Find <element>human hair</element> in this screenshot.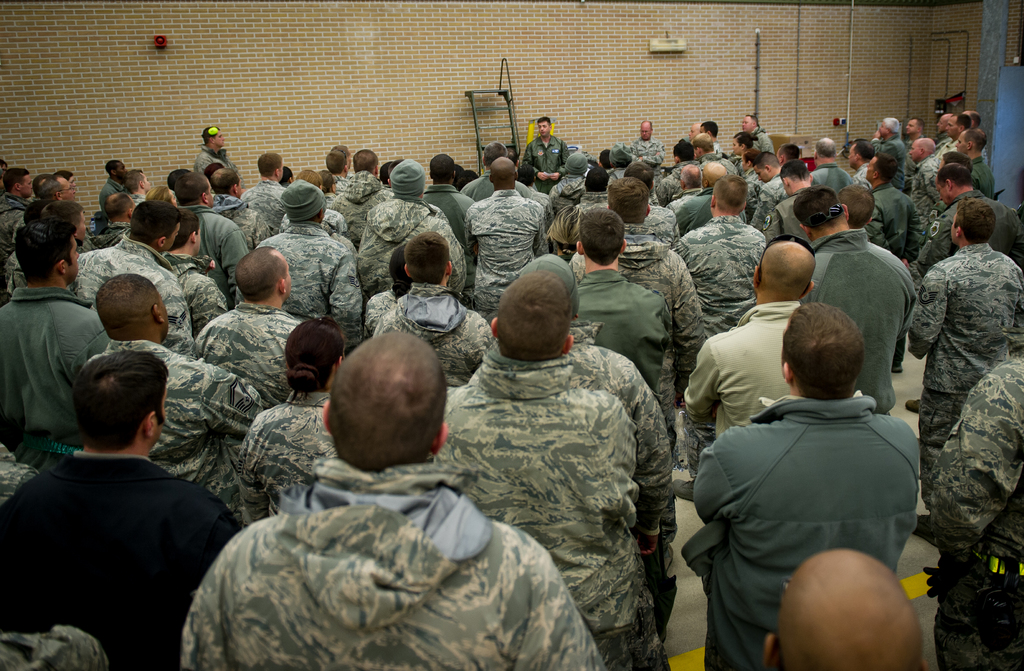
The bounding box for <element>human hair</element> is <box>14,221,70,279</box>.
